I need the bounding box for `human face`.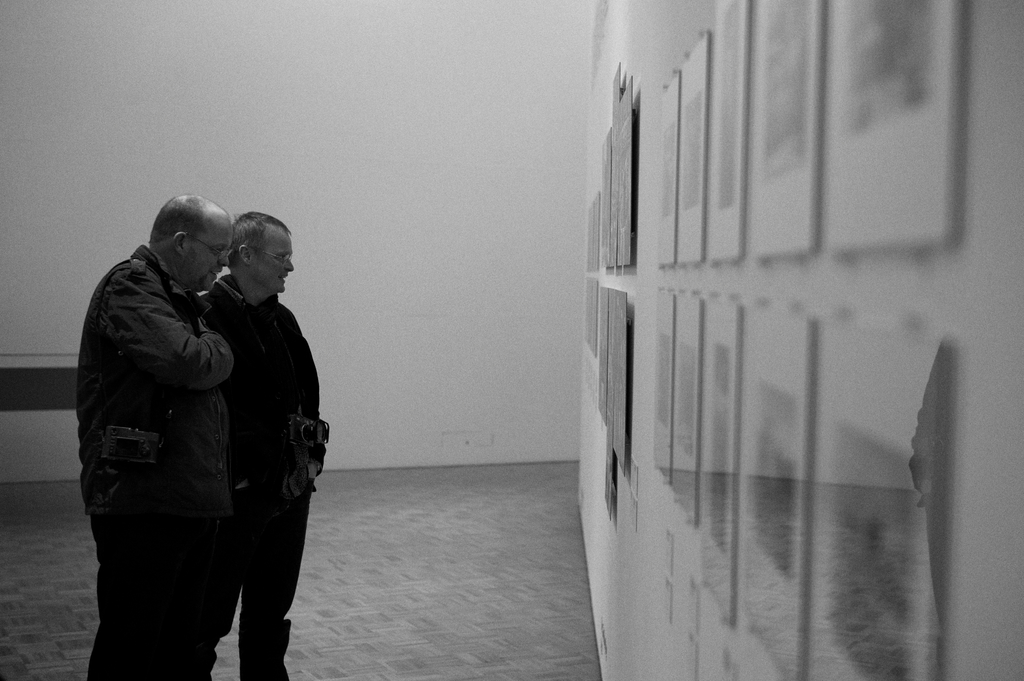
Here it is: 254/231/294/292.
